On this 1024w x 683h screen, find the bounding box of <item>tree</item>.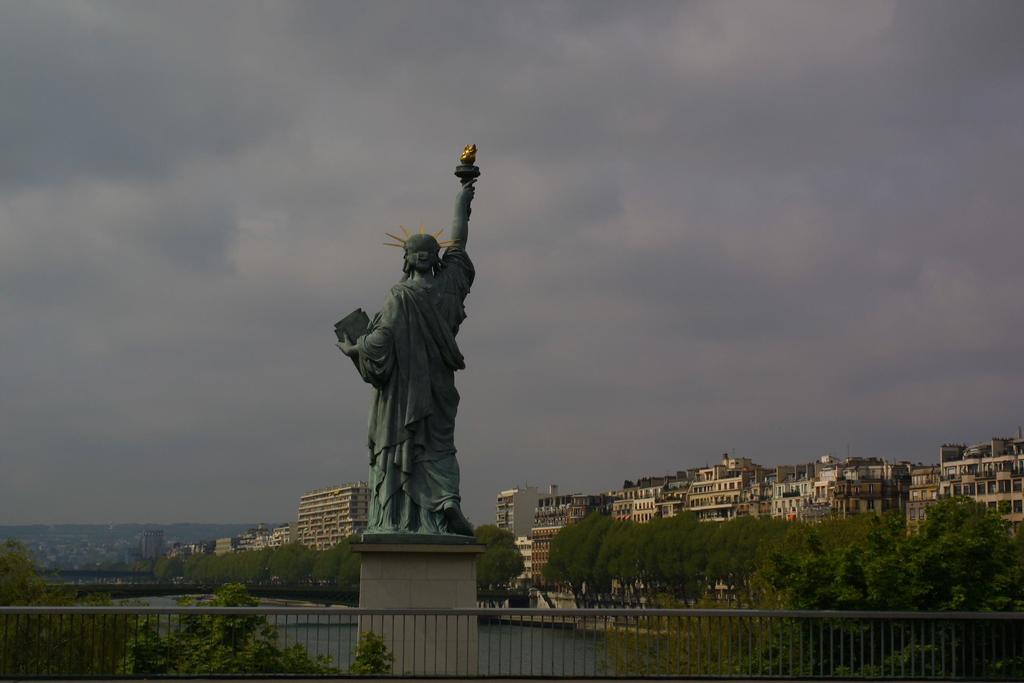
Bounding box: bbox=[1, 536, 54, 613].
